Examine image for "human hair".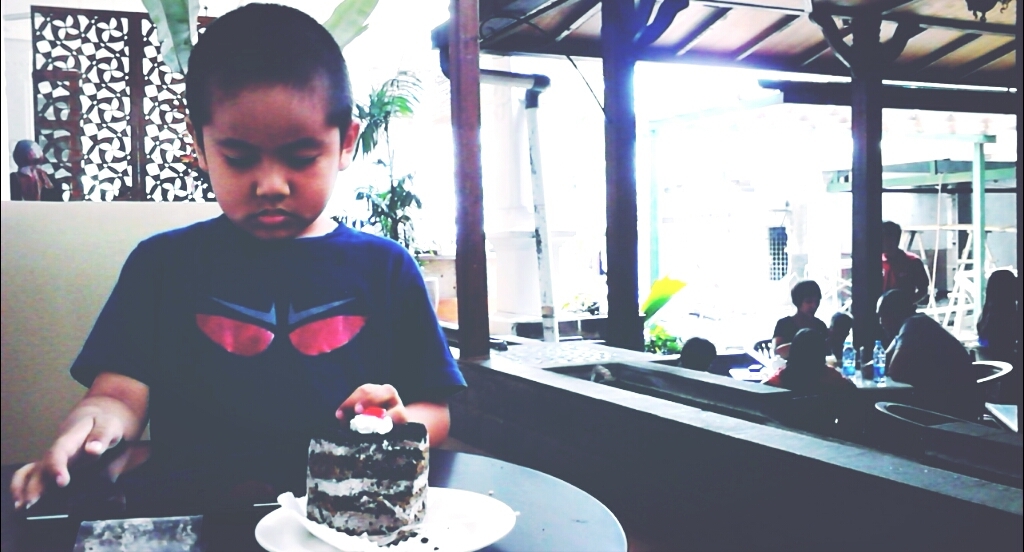
Examination result: {"x1": 185, "y1": 8, "x2": 341, "y2": 155}.
